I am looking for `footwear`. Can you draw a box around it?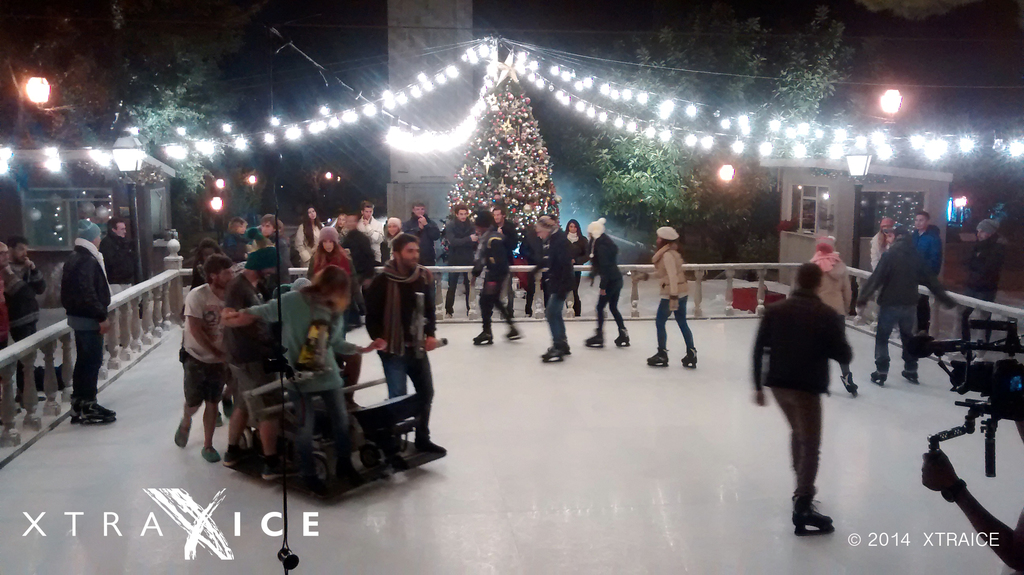
Sure, the bounding box is l=894, t=360, r=915, b=382.
